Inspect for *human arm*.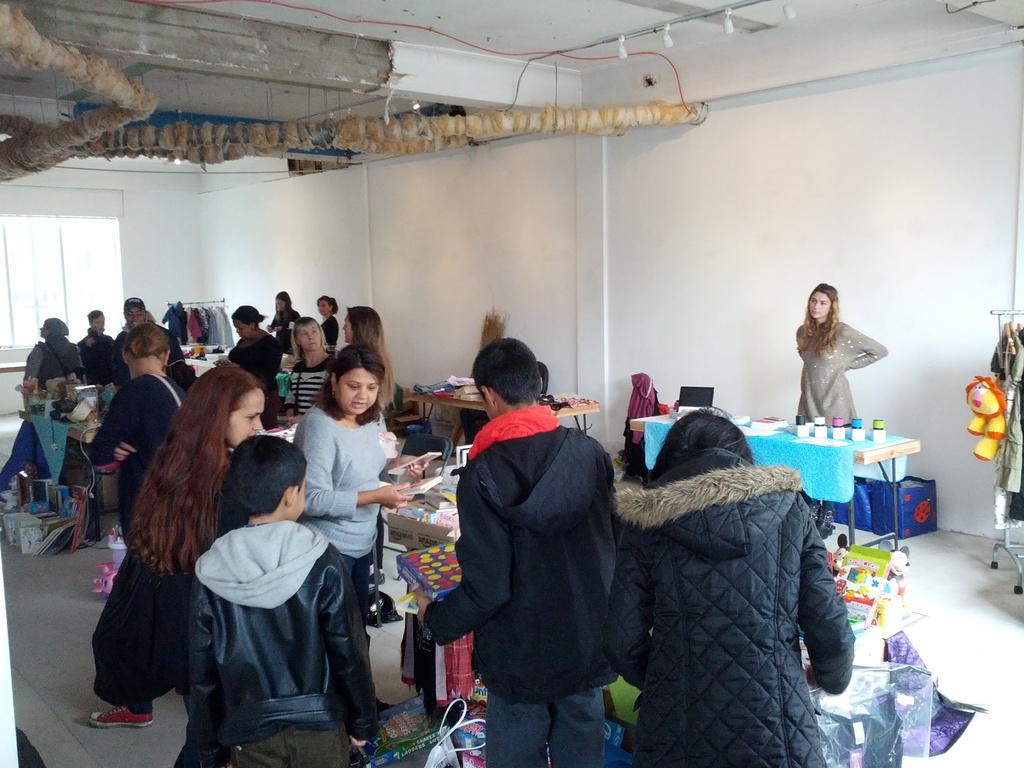
Inspection: (417, 456, 509, 646).
